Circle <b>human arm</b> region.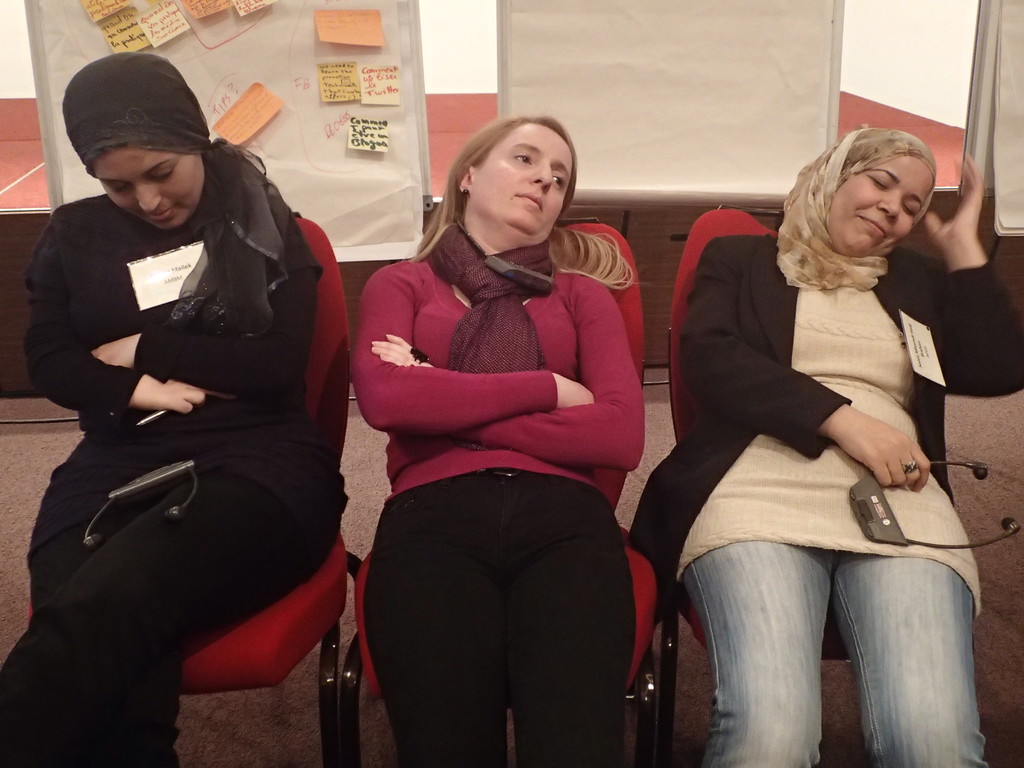
Region: [x1=906, y1=159, x2=1023, y2=398].
